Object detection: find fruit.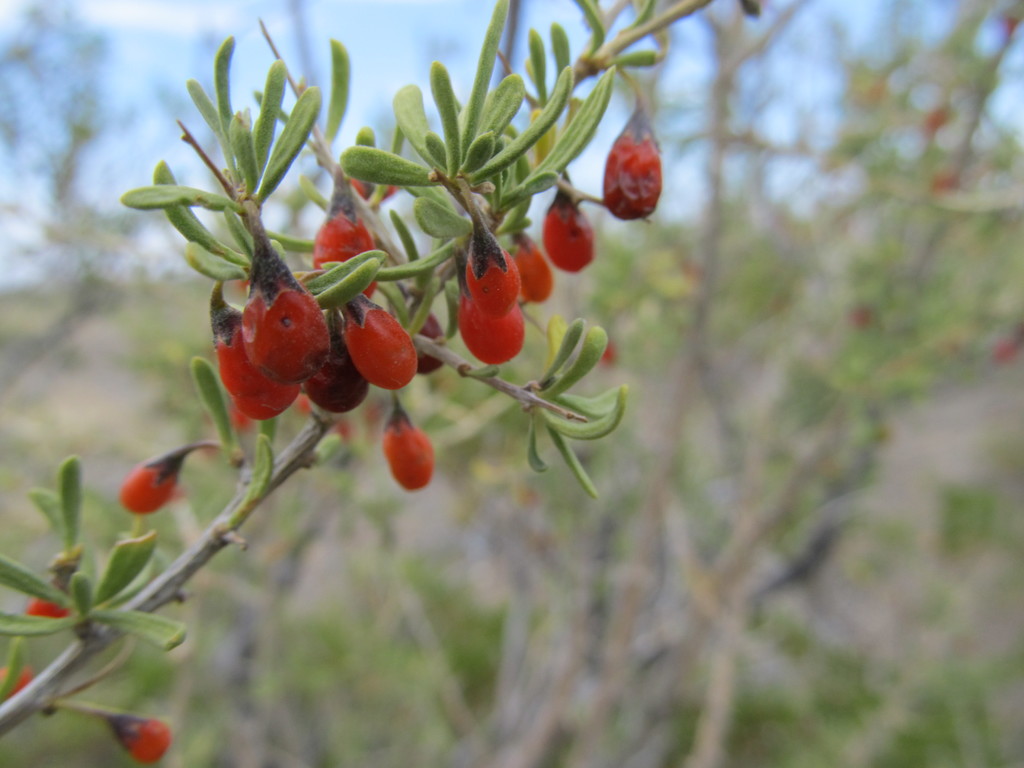
Rect(128, 717, 175, 767).
